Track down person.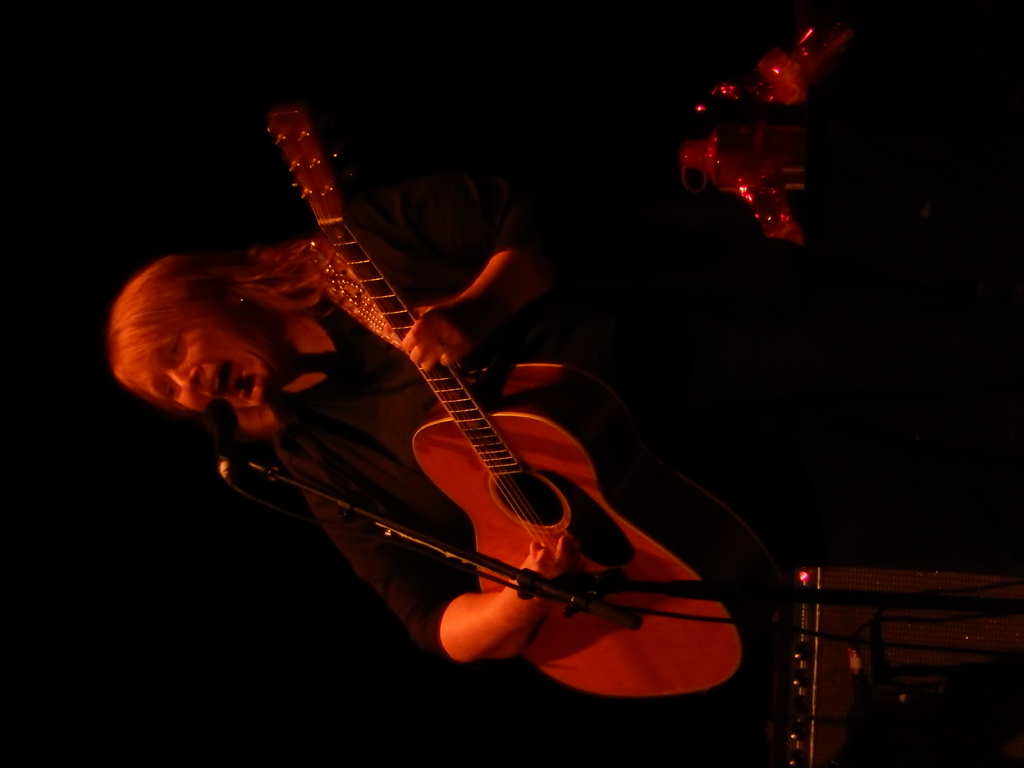
Tracked to [x1=103, y1=188, x2=806, y2=665].
